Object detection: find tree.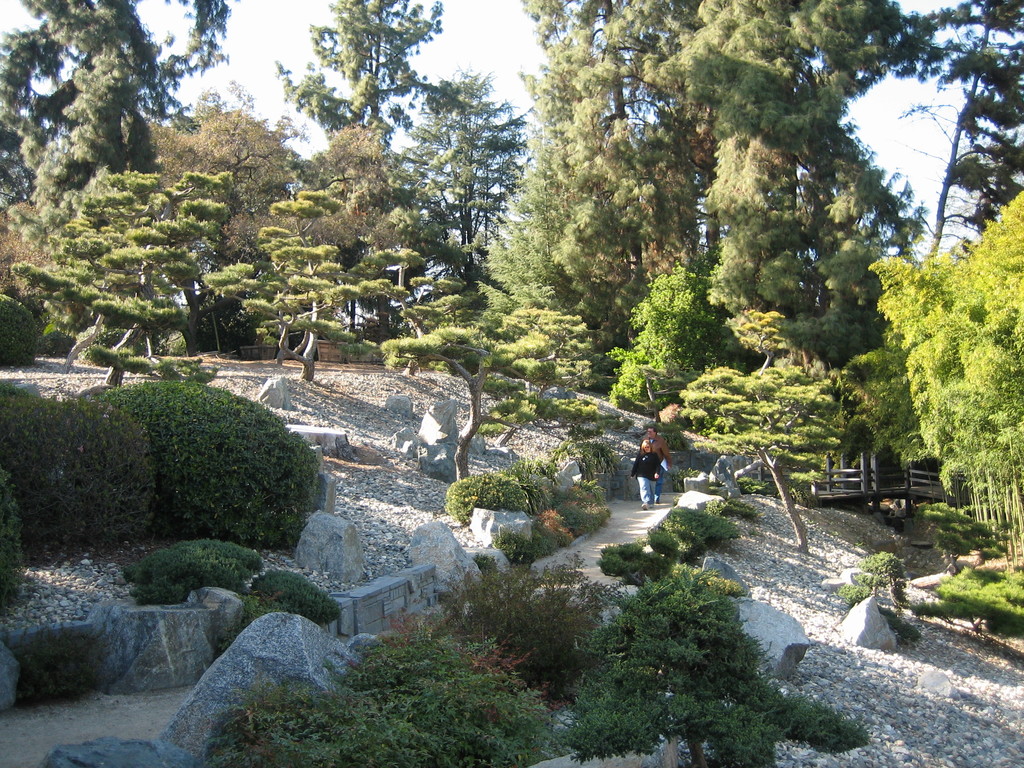
region(608, 253, 744, 430).
